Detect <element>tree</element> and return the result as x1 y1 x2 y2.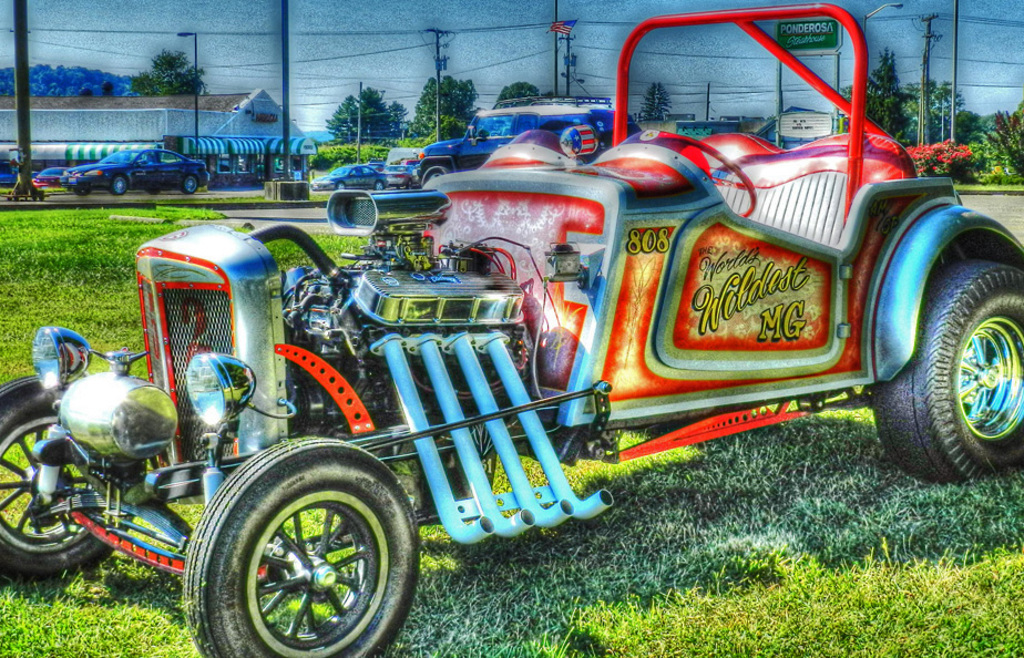
324 95 407 158.
